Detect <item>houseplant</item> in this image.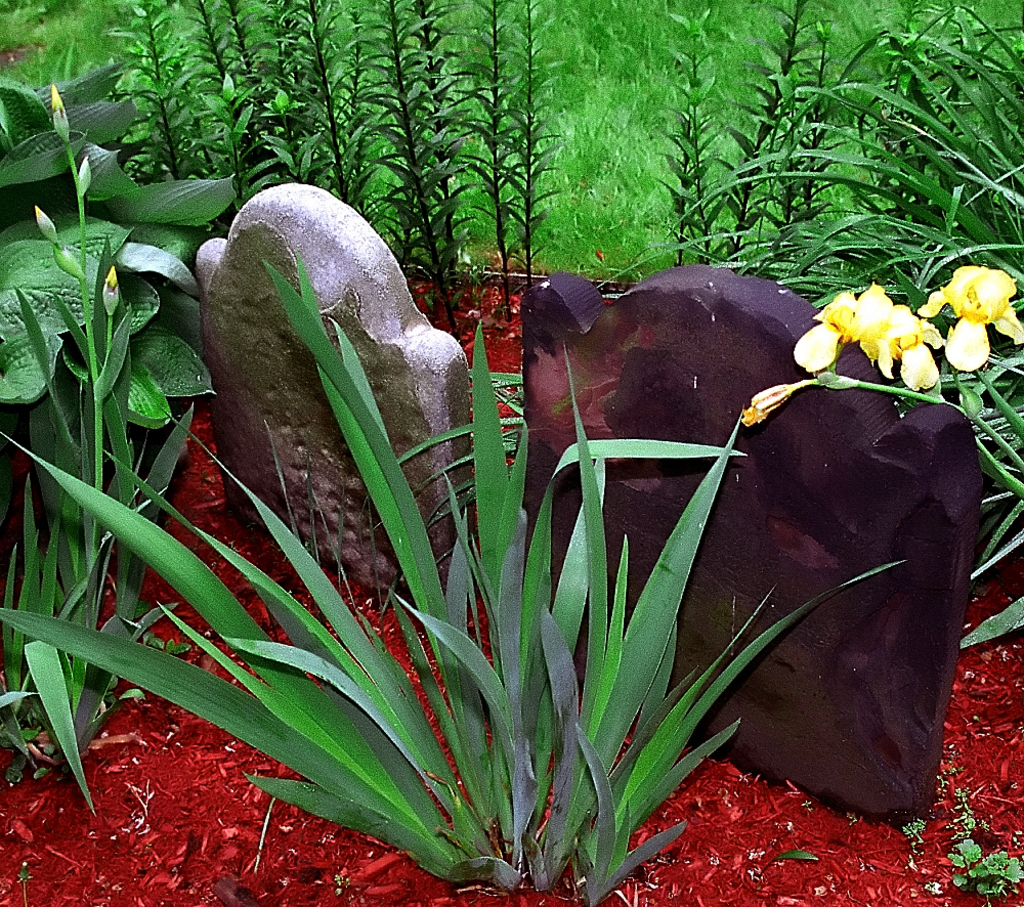
Detection: (x1=0, y1=244, x2=925, y2=905).
